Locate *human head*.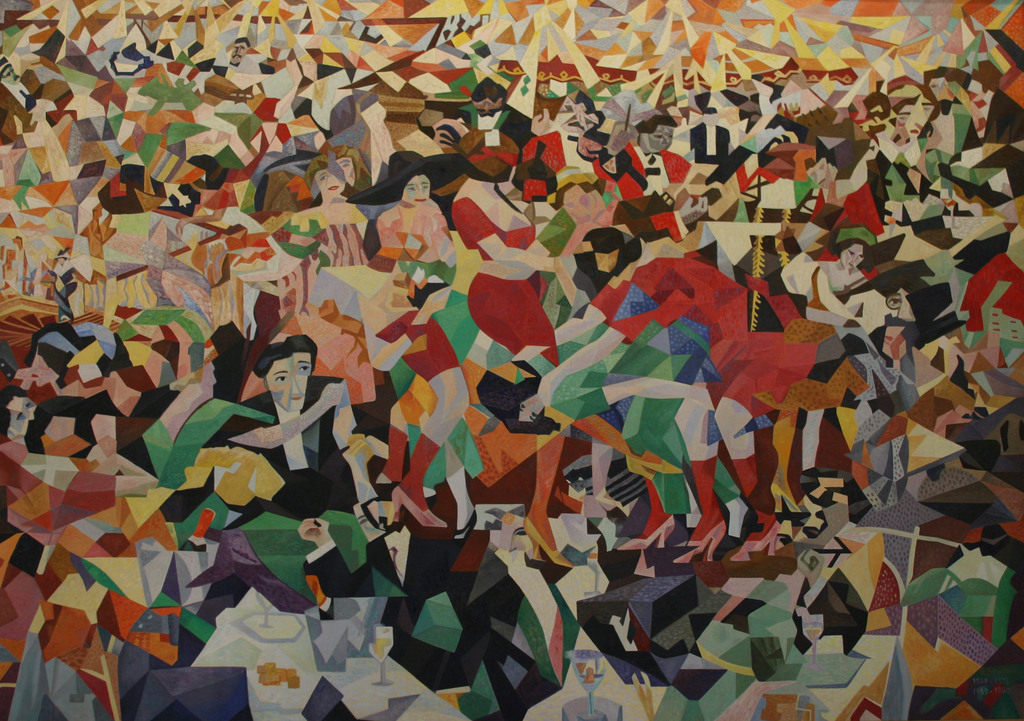
Bounding box: box=[637, 115, 680, 154].
